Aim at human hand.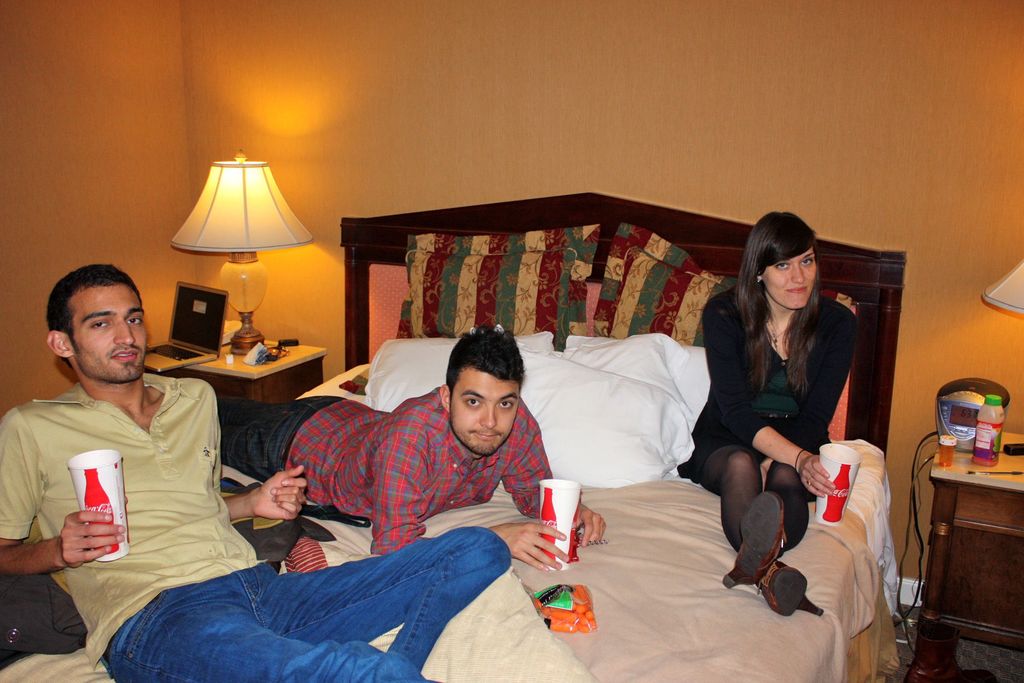
Aimed at region(58, 512, 125, 571).
